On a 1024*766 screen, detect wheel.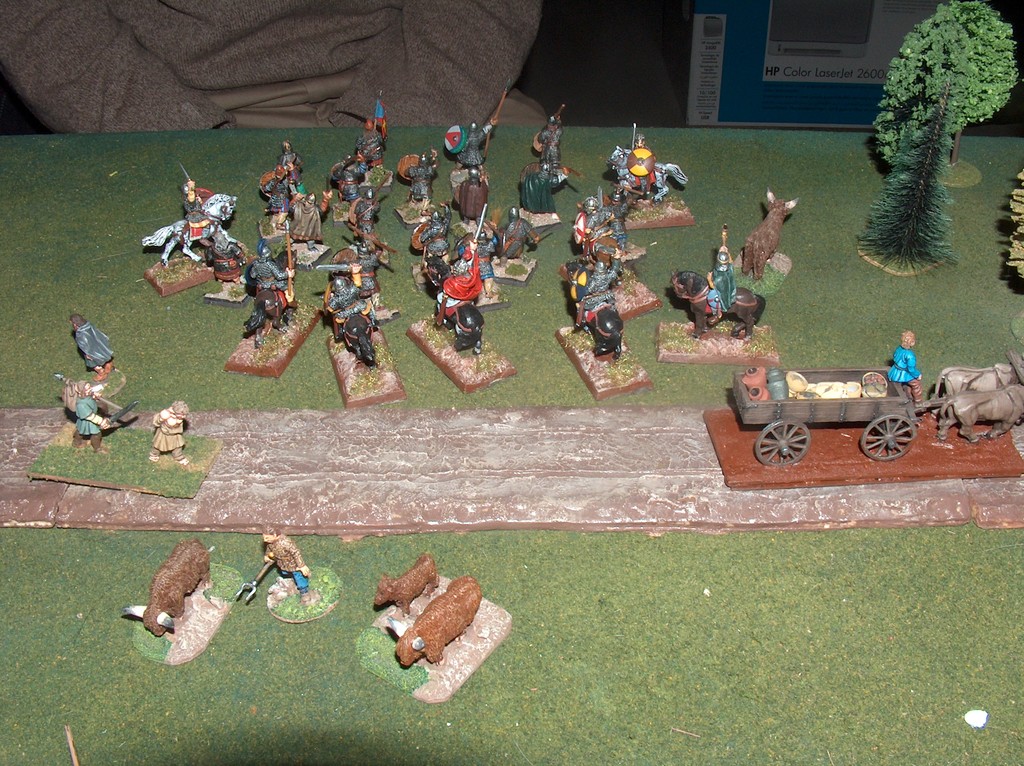
rect(856, 415, 916, 466).
